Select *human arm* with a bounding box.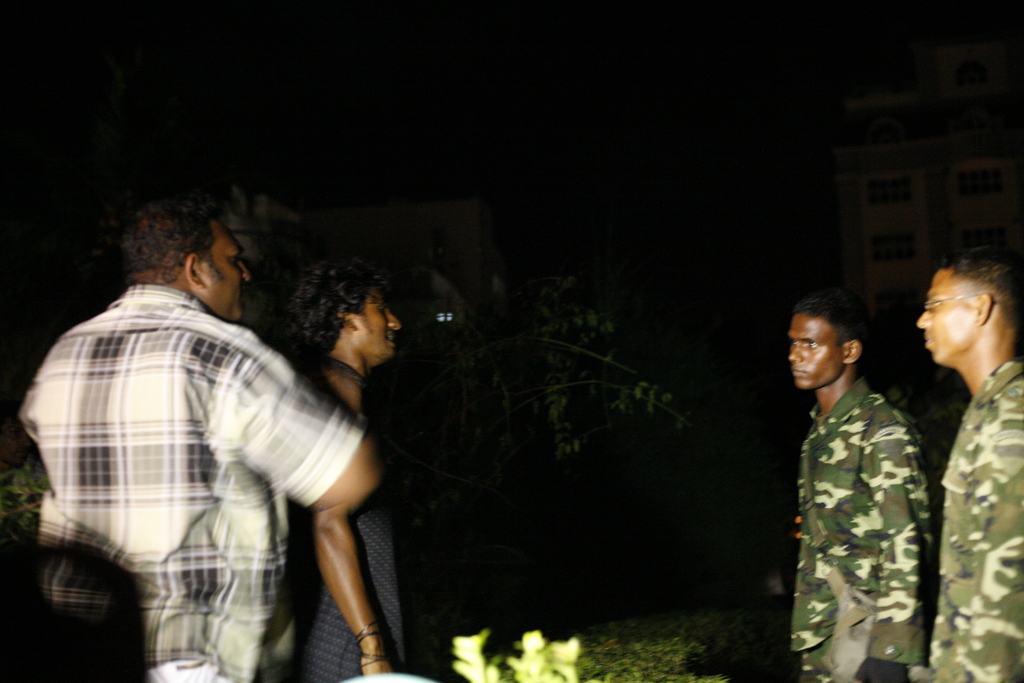
856/462/913/682.
